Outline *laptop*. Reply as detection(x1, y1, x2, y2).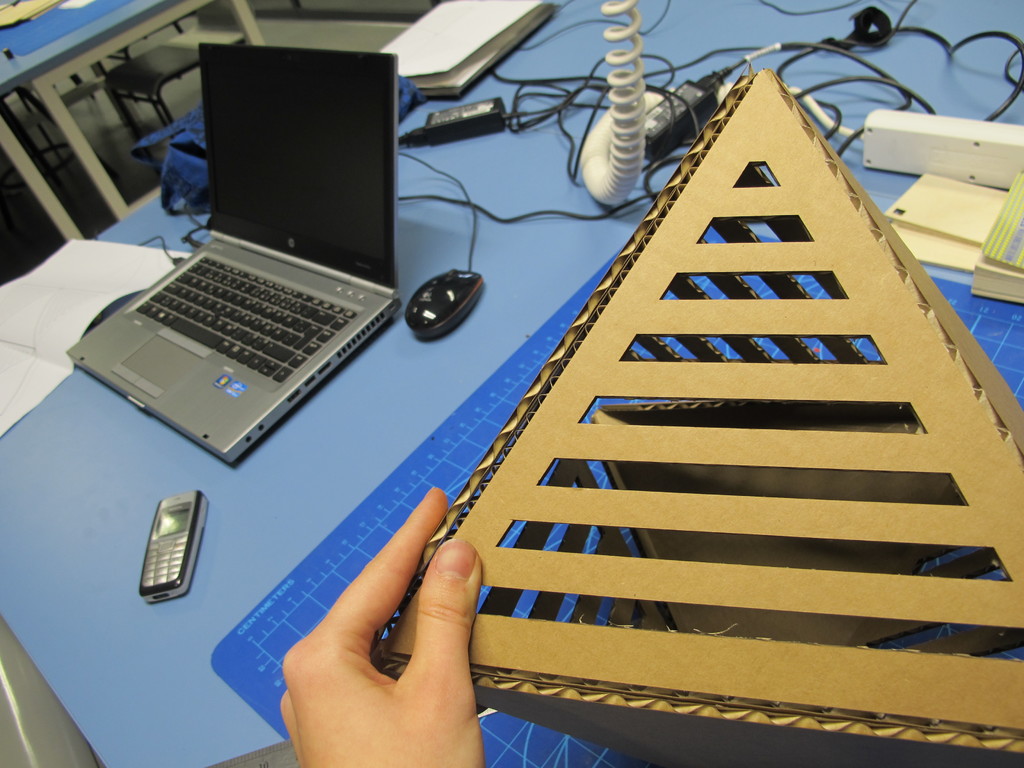
detection(405, 5, 556, 99).
